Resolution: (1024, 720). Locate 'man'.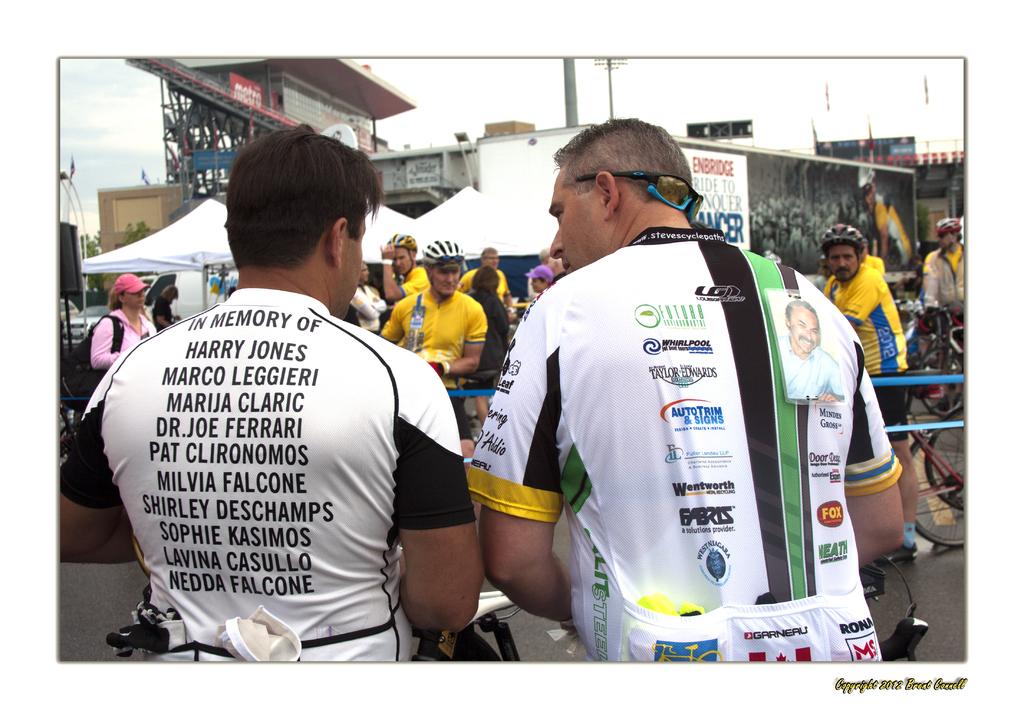
{"x1": 352, "y1": 256, "x2": 388, "y2": 340}.
